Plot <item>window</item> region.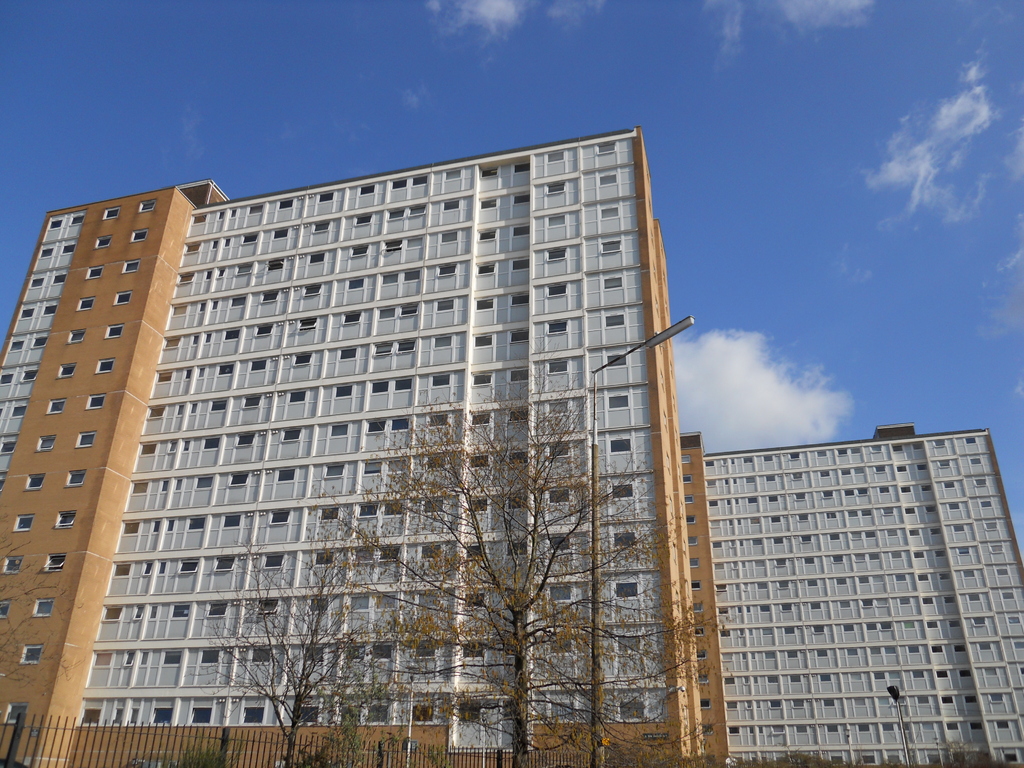
Plotted at {"left": 548, "top": 182, "right": 564, "bottom": 193}.
